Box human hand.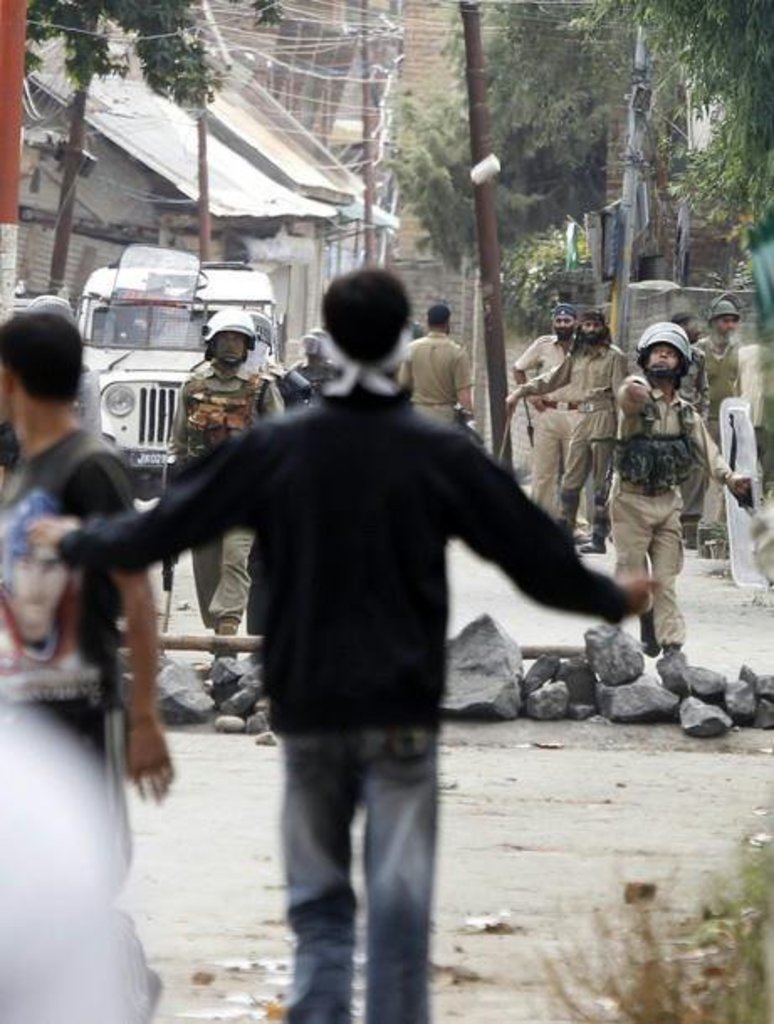
x1=502 y1=394 x2=517 y2=421.
